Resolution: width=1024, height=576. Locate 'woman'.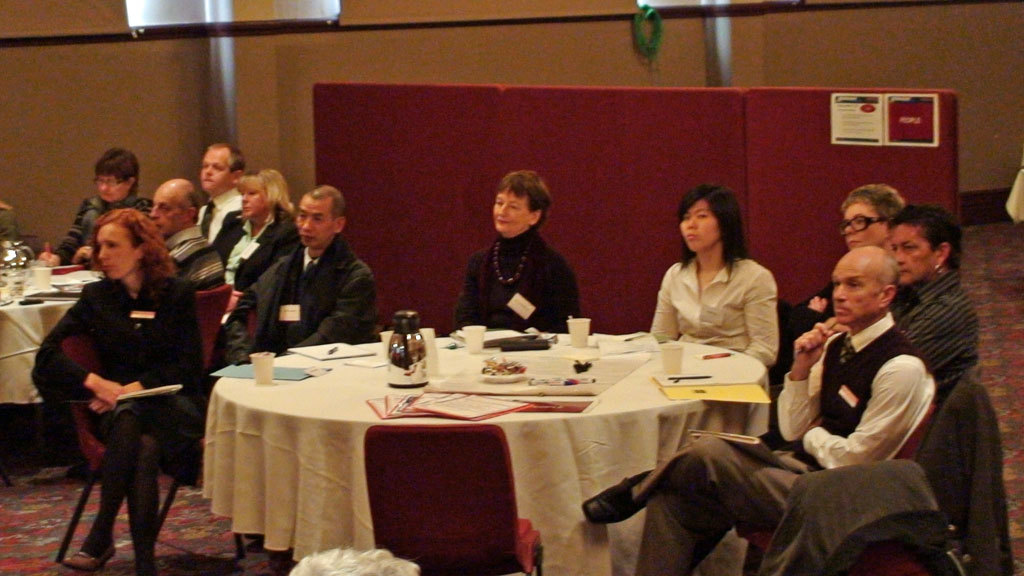
206/169/302/294.
